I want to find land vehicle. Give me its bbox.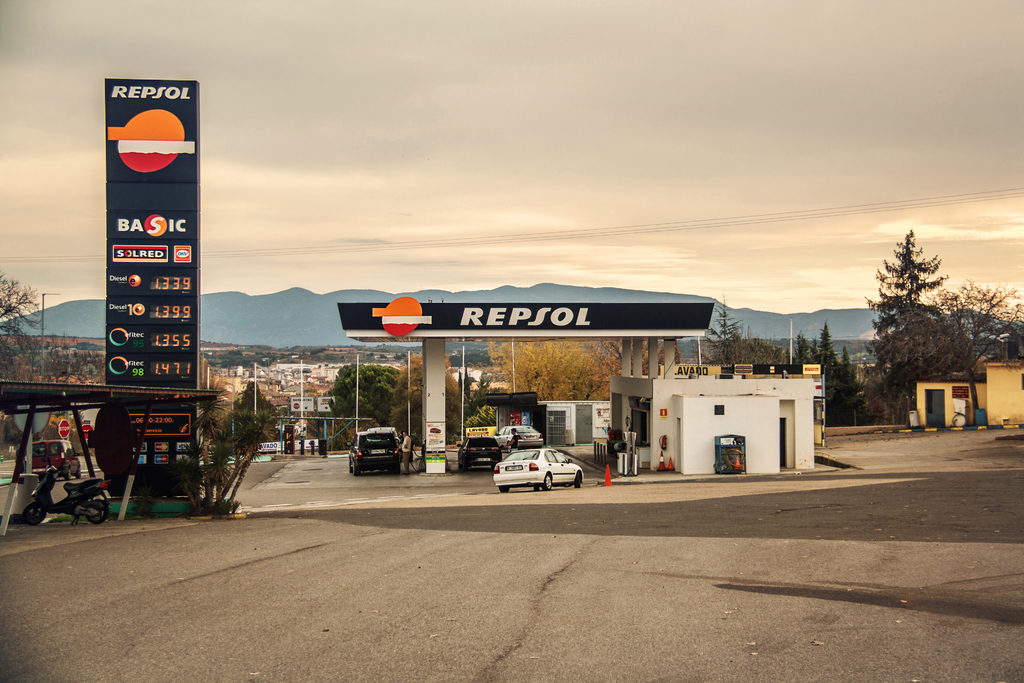
[left=488, top=447, right=590, bottom=500].
